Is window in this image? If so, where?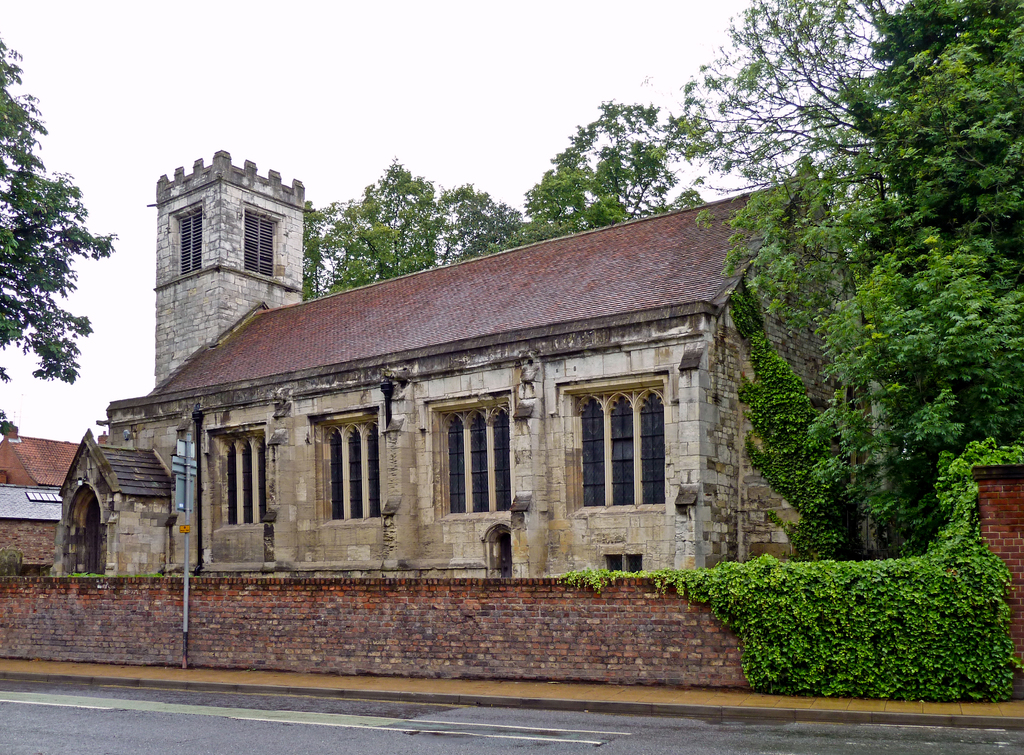
Yes, at [x1=181, y1=208, x2=202, y2=273].
